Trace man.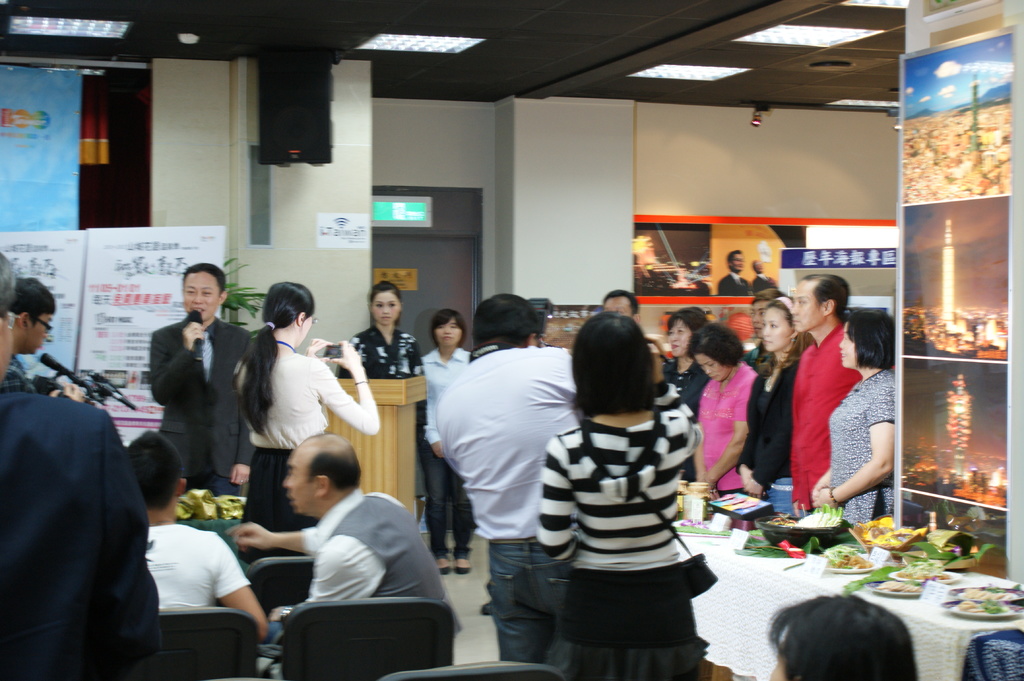
Traced to (0, 251, 120, 680).
